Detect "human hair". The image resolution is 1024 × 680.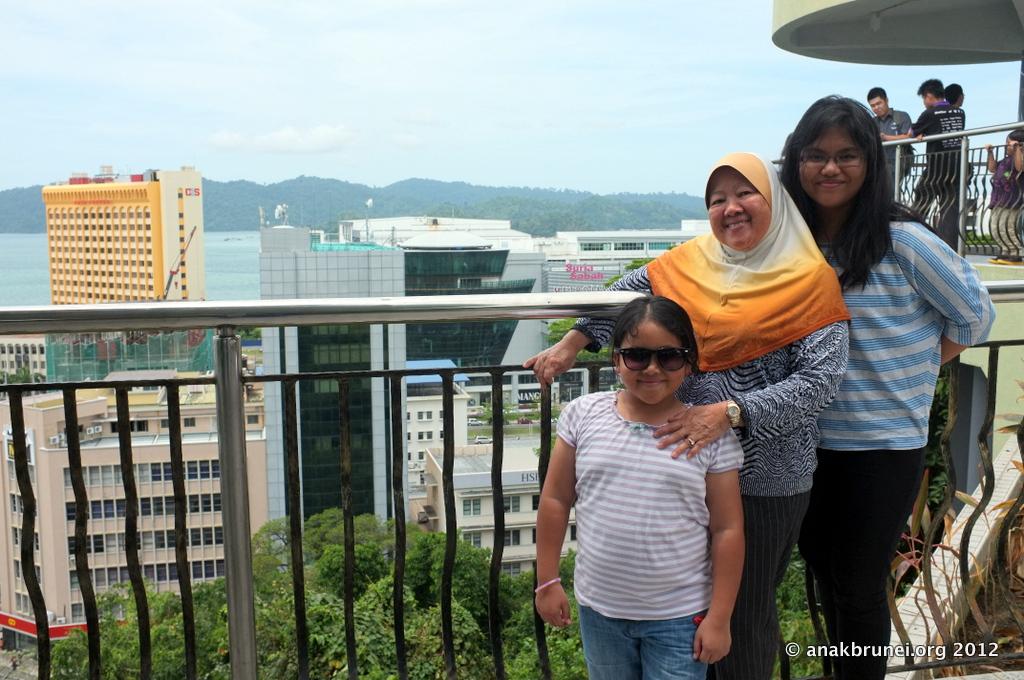
<bbox>776, 92, 940, 299</bbox>.
